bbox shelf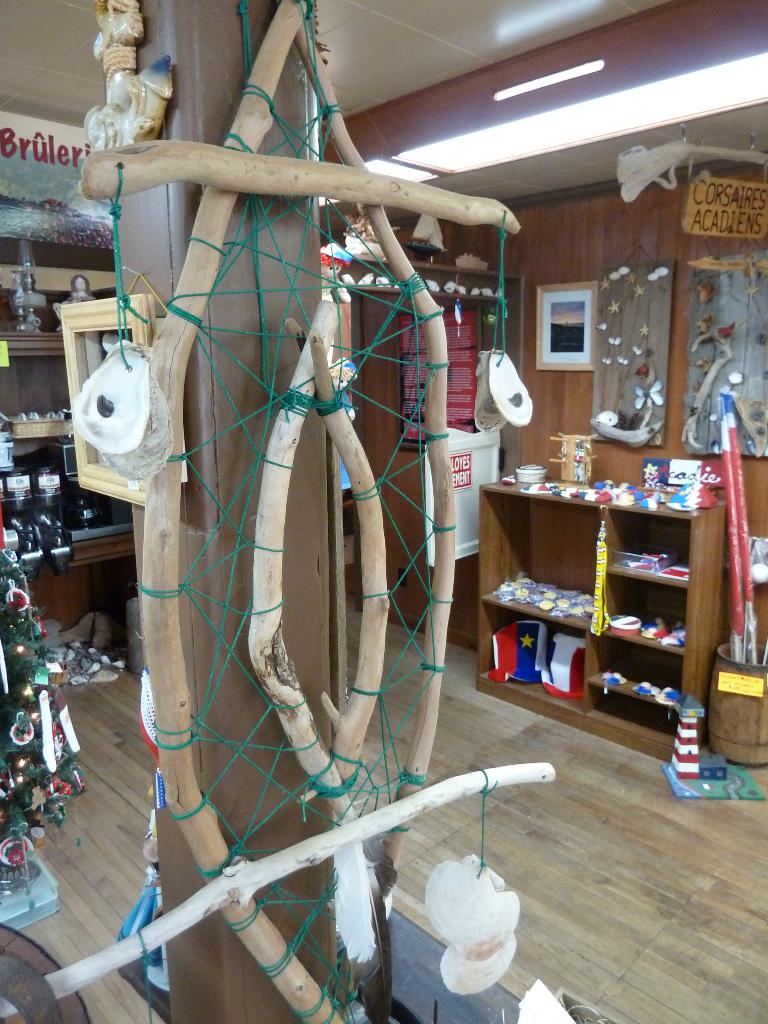
bbox=[591, 681, 683, 748]
